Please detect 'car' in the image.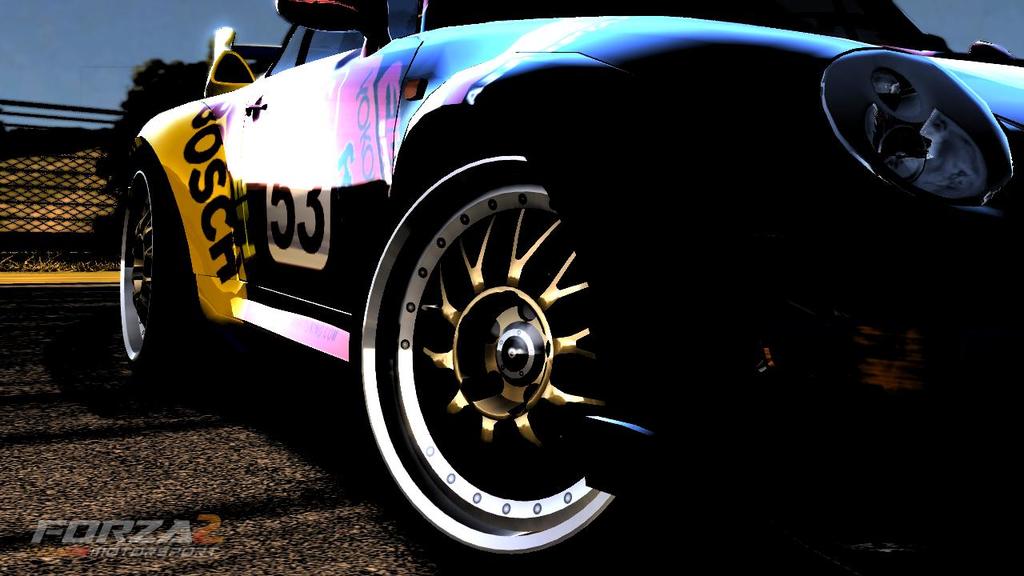
<bbox>120, 0, 1023, 575</bbox>.
